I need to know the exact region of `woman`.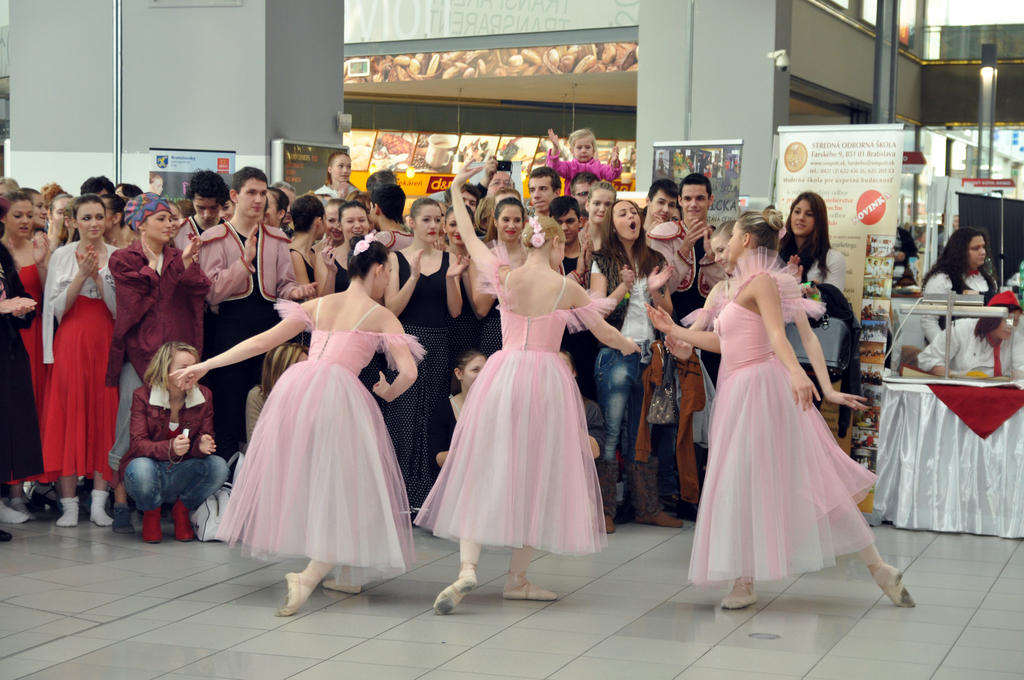
Region: <box>257,187,292,242</box>.
